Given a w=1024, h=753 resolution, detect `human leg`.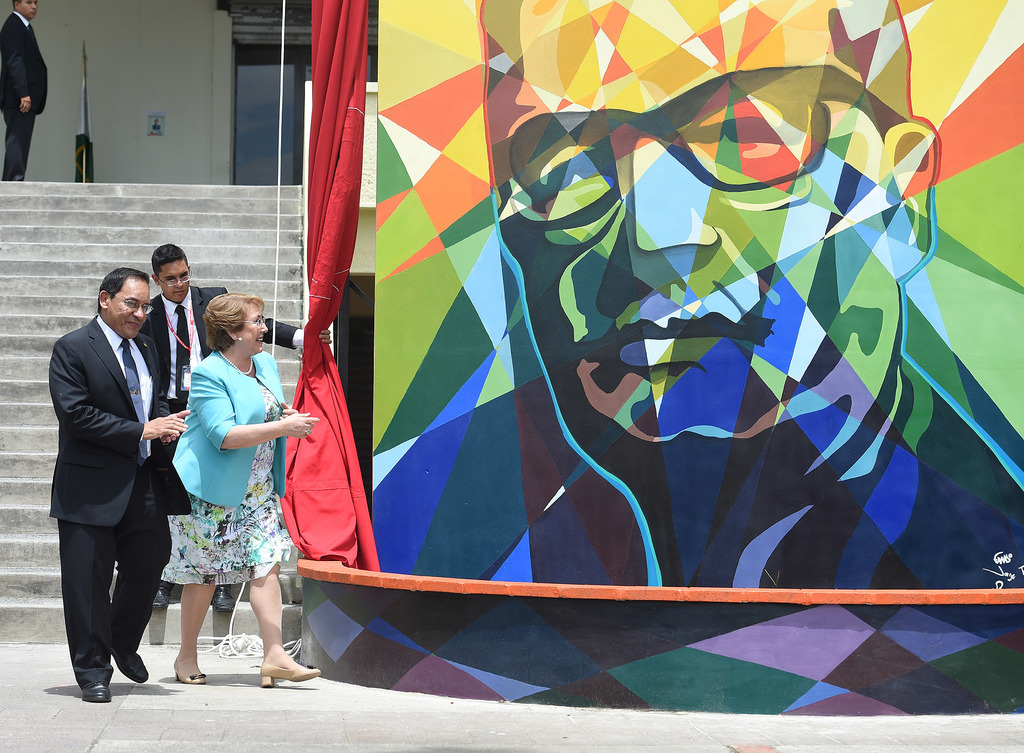
bbox=(232, 468, 321, 690).
